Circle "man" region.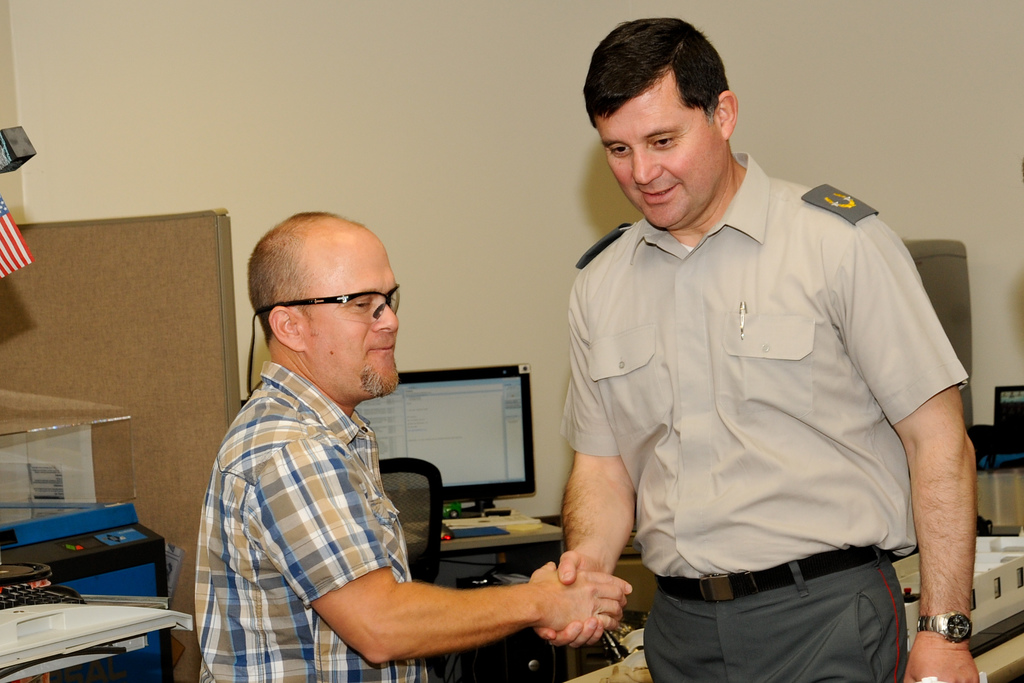
Region: Rect(193, 213, 634, 682).
